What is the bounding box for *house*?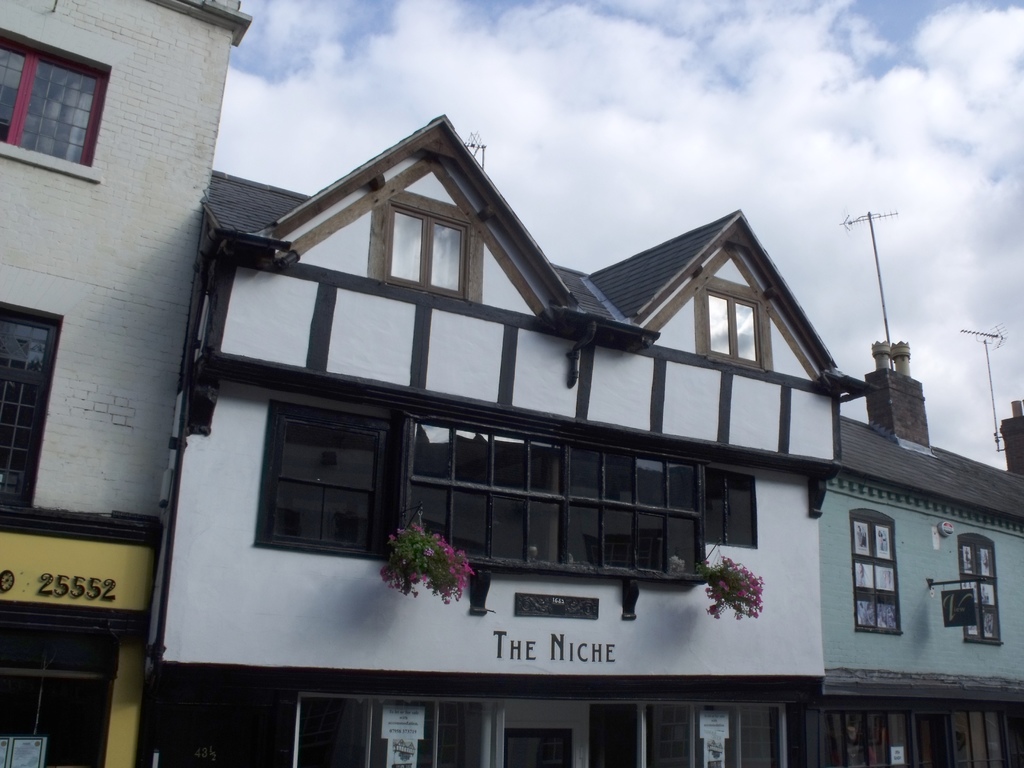
locate(132, 108, 874, 767).
